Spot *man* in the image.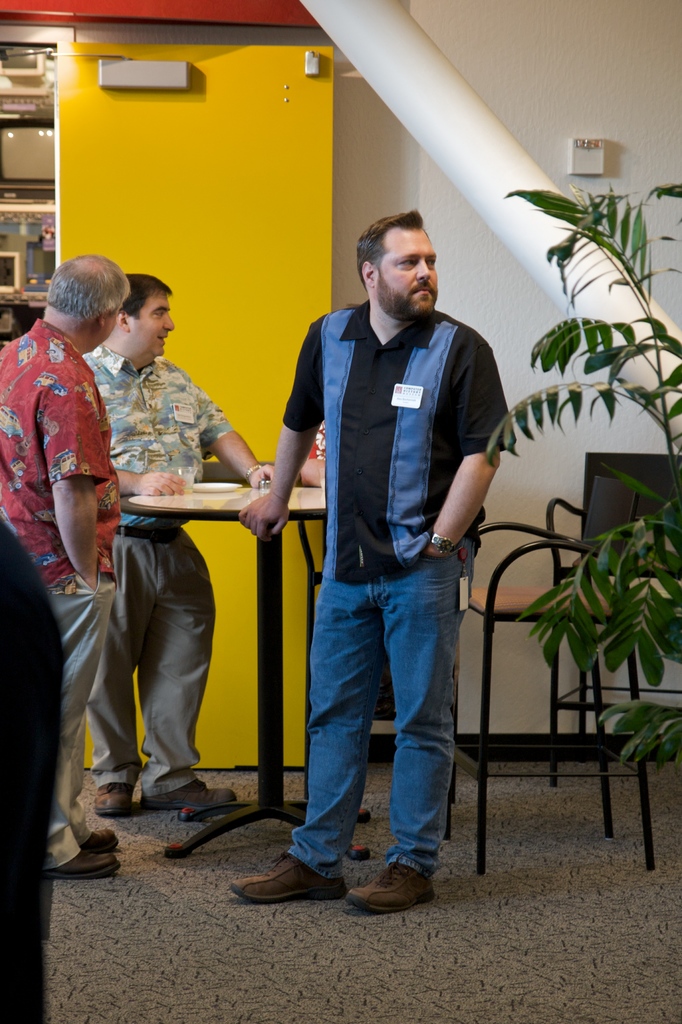
*man* found at box(274, 177, 505, 899).
